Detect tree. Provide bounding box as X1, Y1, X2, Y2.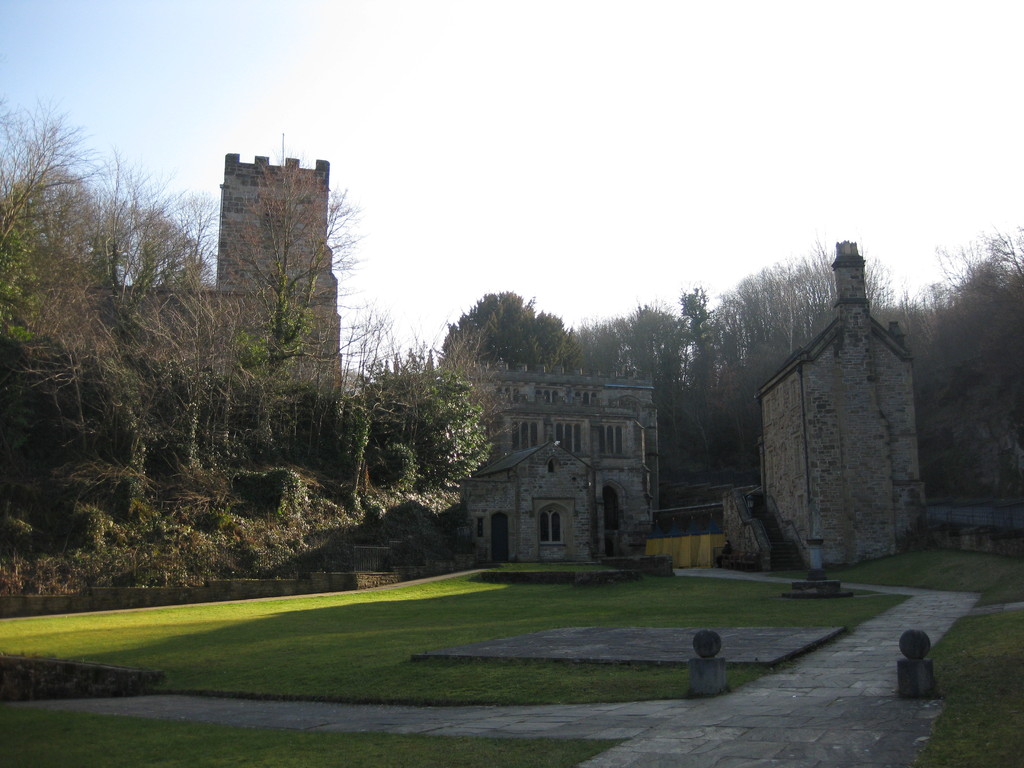
372, 441, 418, 497.
